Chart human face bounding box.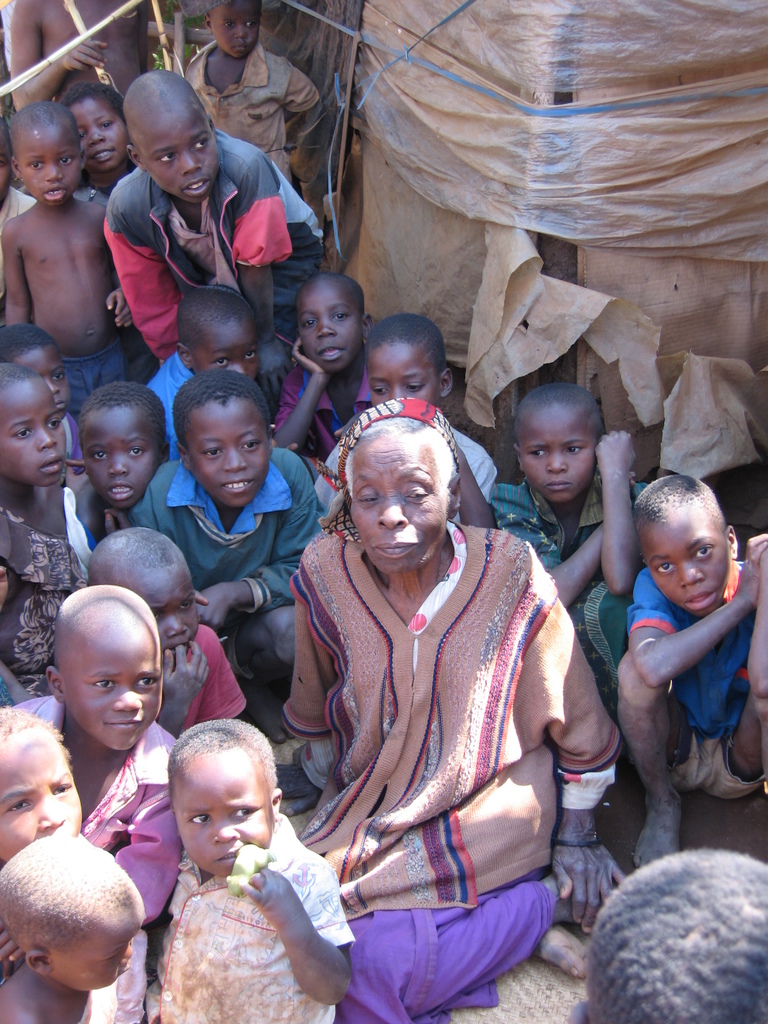
Charted: x1=299 y1=285 x2=360 y2=376.
